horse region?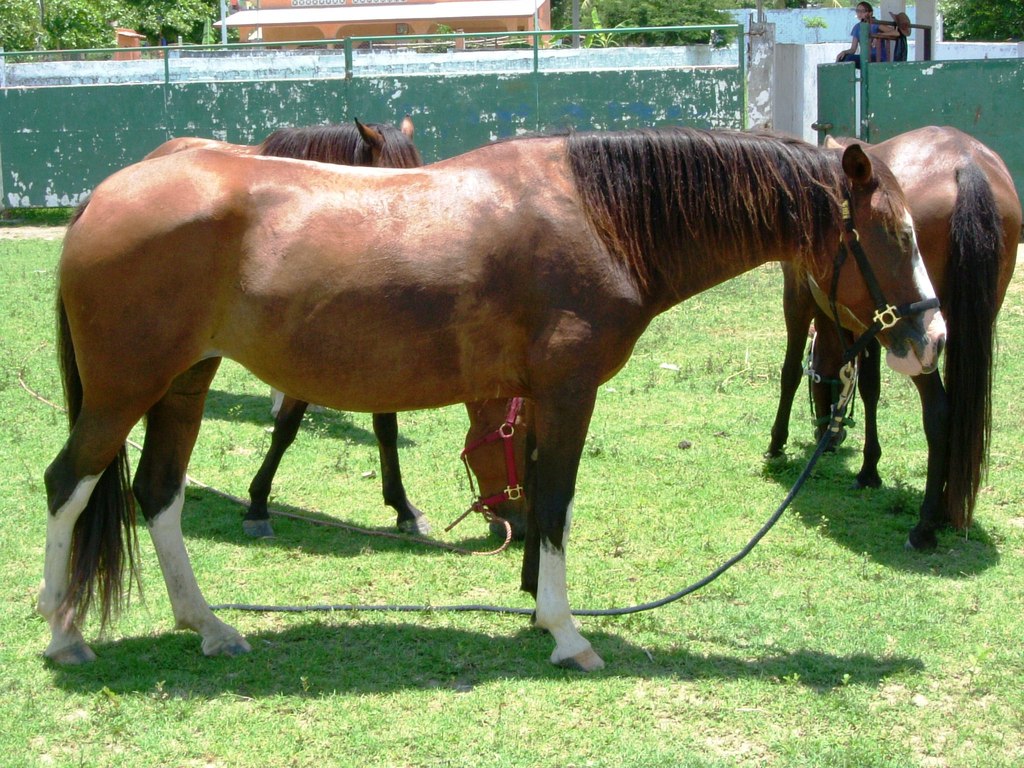
767, 124, 1023, 557
